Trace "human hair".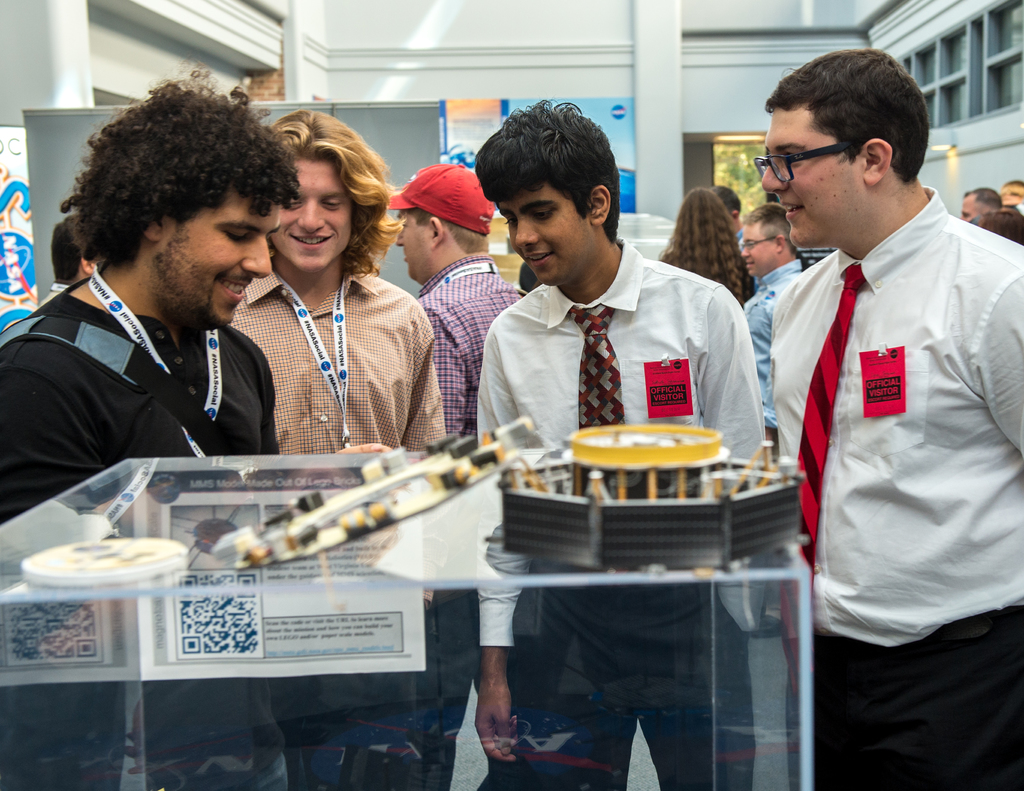
Traced to x1=762, y1=49, x2=929, y2=184.
